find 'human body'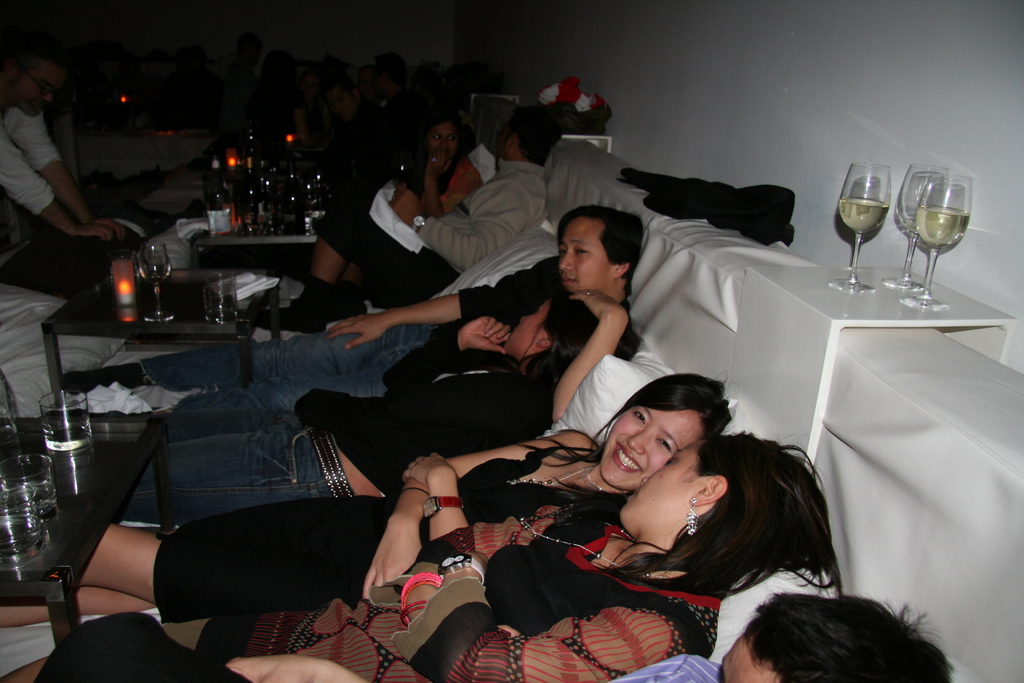
316 104 563 309
